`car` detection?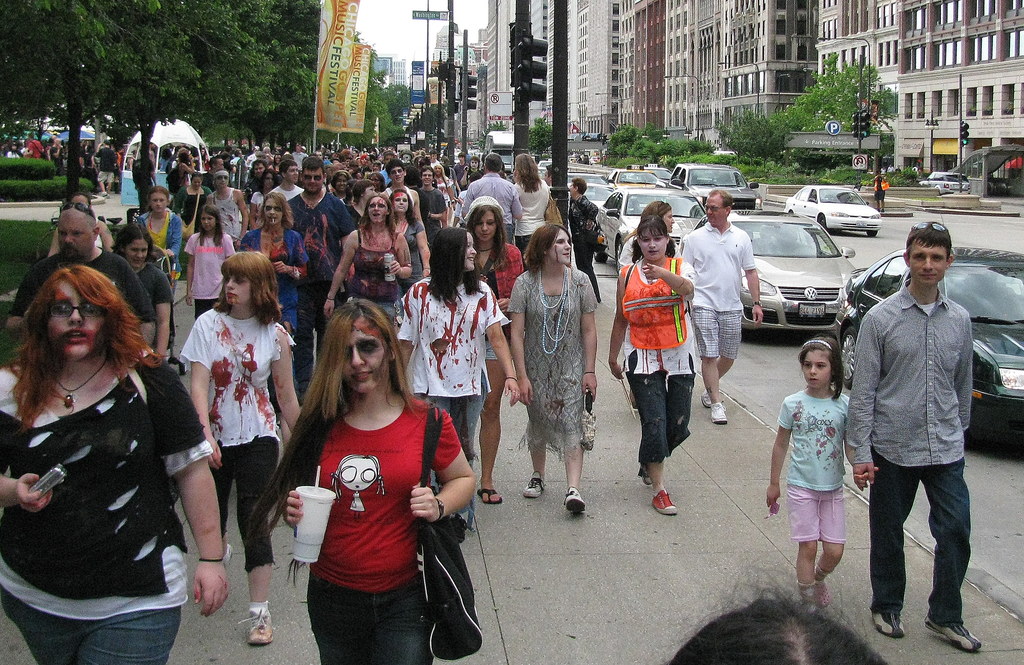
x1=687, y1=209, x2=861, y2=336
